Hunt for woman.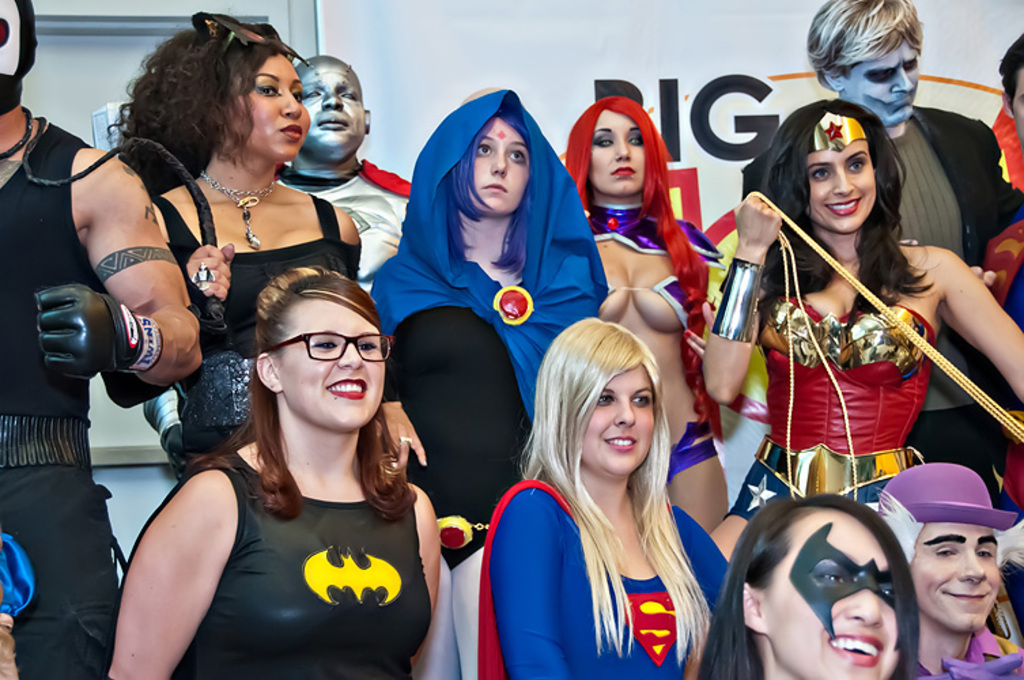
Hunted down at (x1=558, y1=91, x2=732, y2=534).
